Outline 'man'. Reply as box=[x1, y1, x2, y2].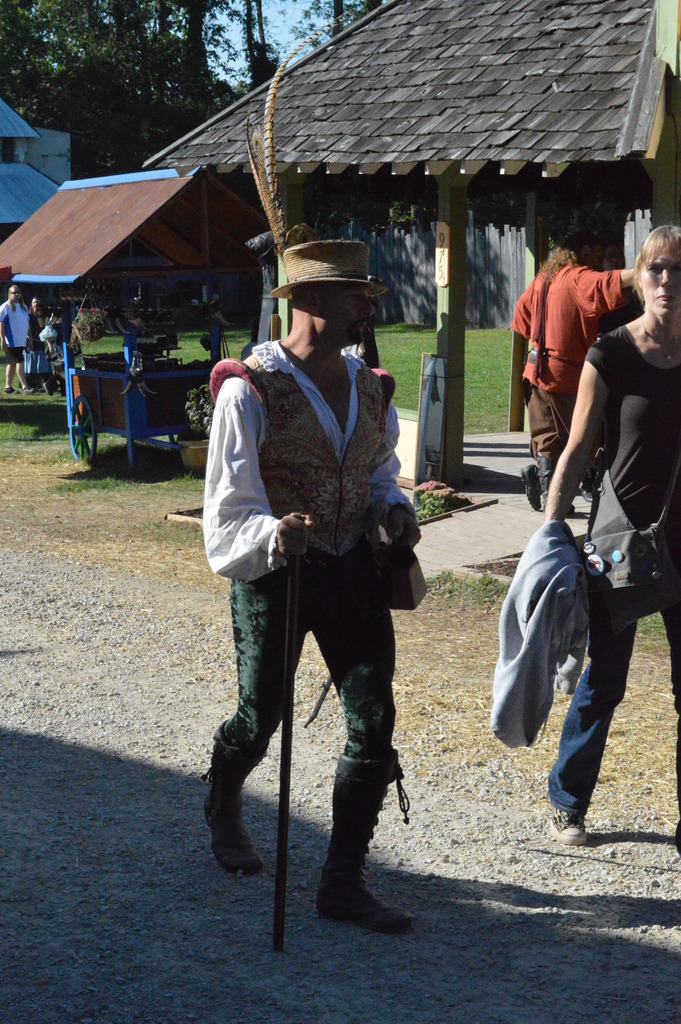
box=[0, 274, 43, 387].
